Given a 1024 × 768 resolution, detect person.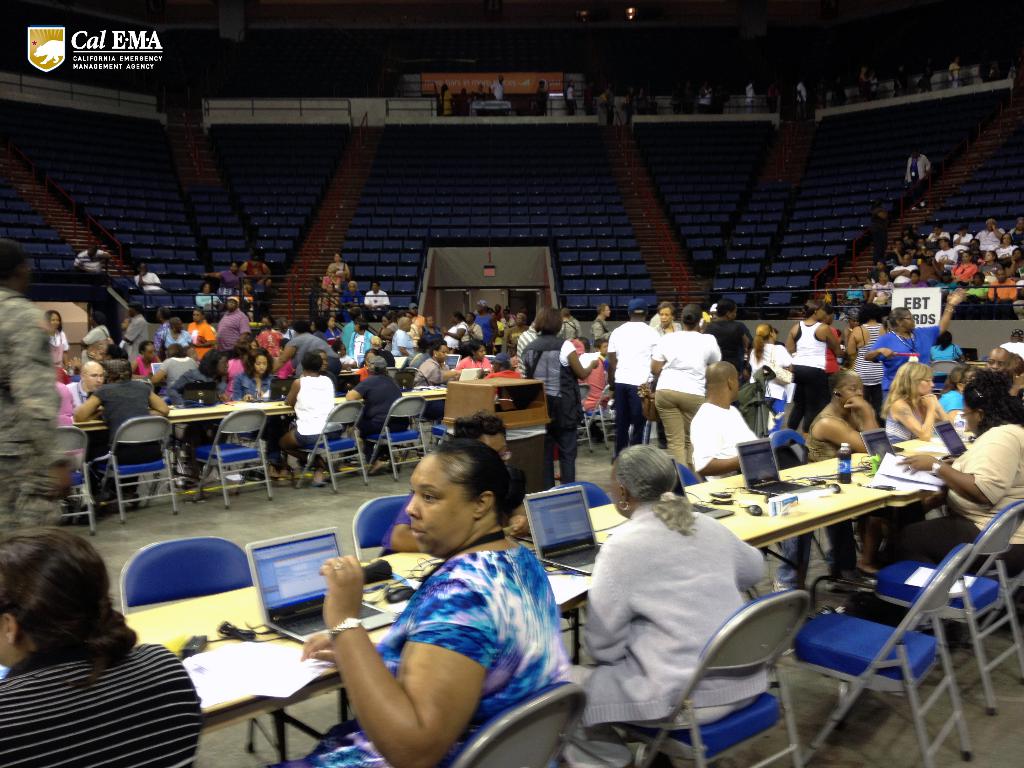
623, 86, 636, 104.
